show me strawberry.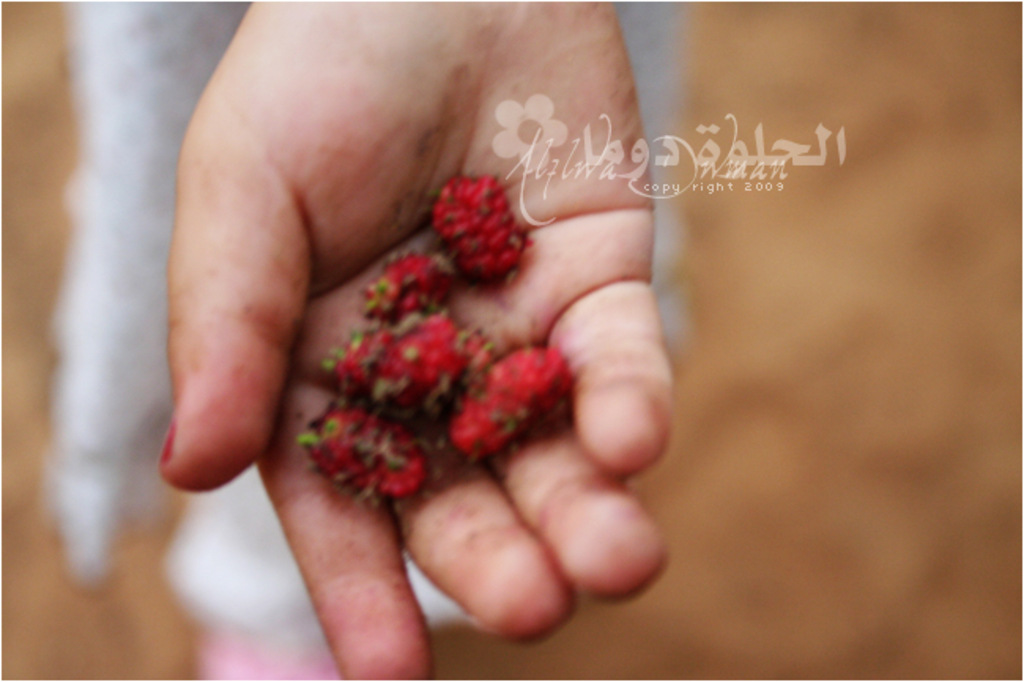
strawberry is here: x1=414 y1=167 x2=537 y2=282.
